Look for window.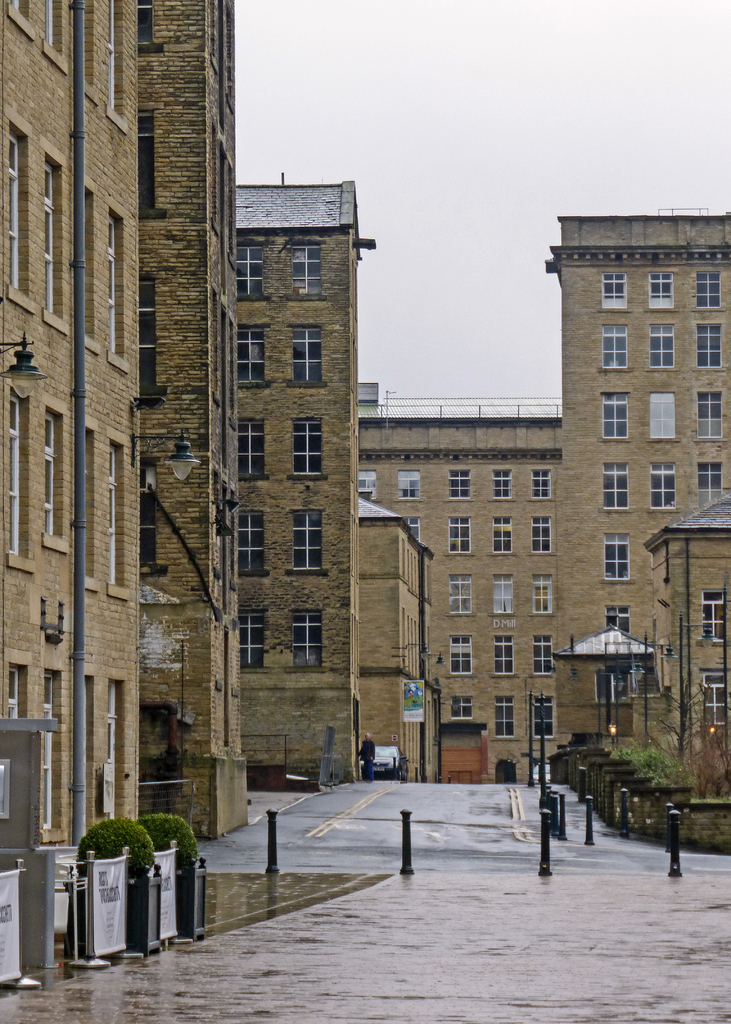
Found: box=[289, 326, 319, 380].
